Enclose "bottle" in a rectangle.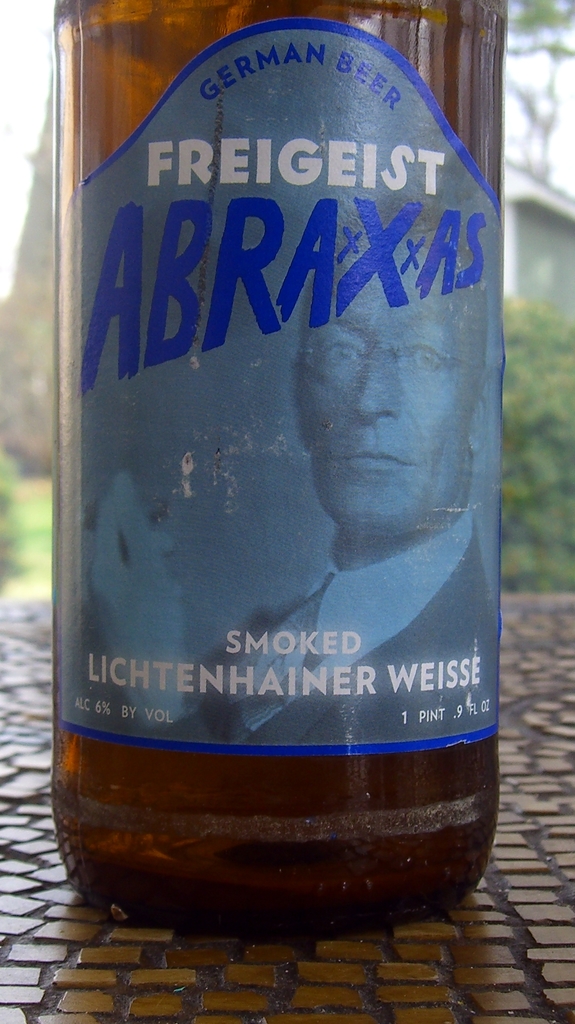
select_region(52, 0, 512, 945).
